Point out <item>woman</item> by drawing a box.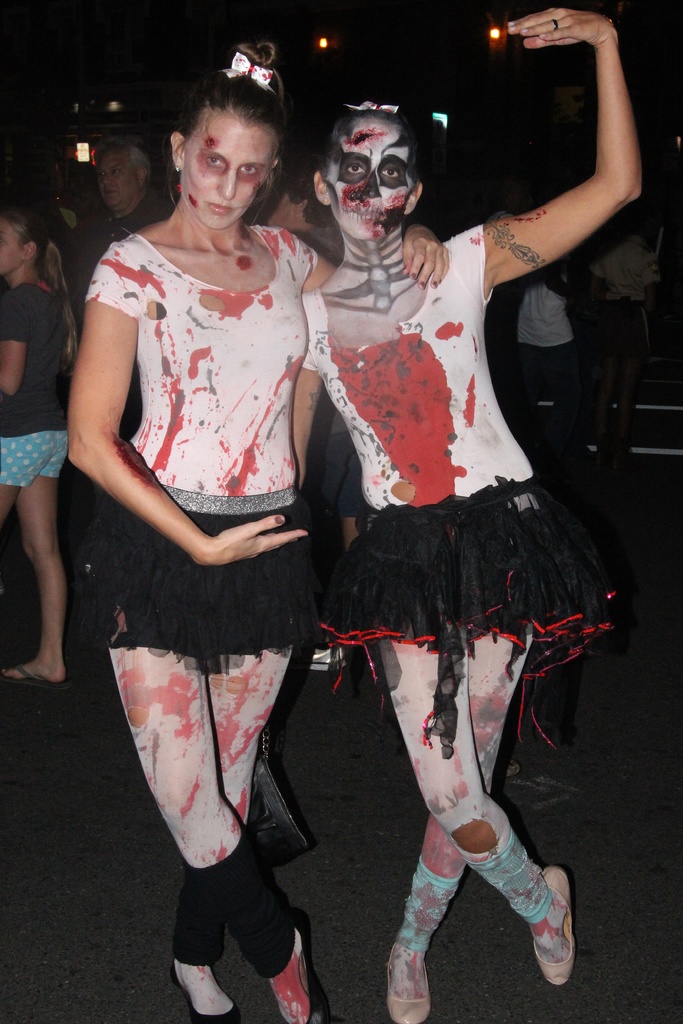
BBox(0, 204, 80, 679).
